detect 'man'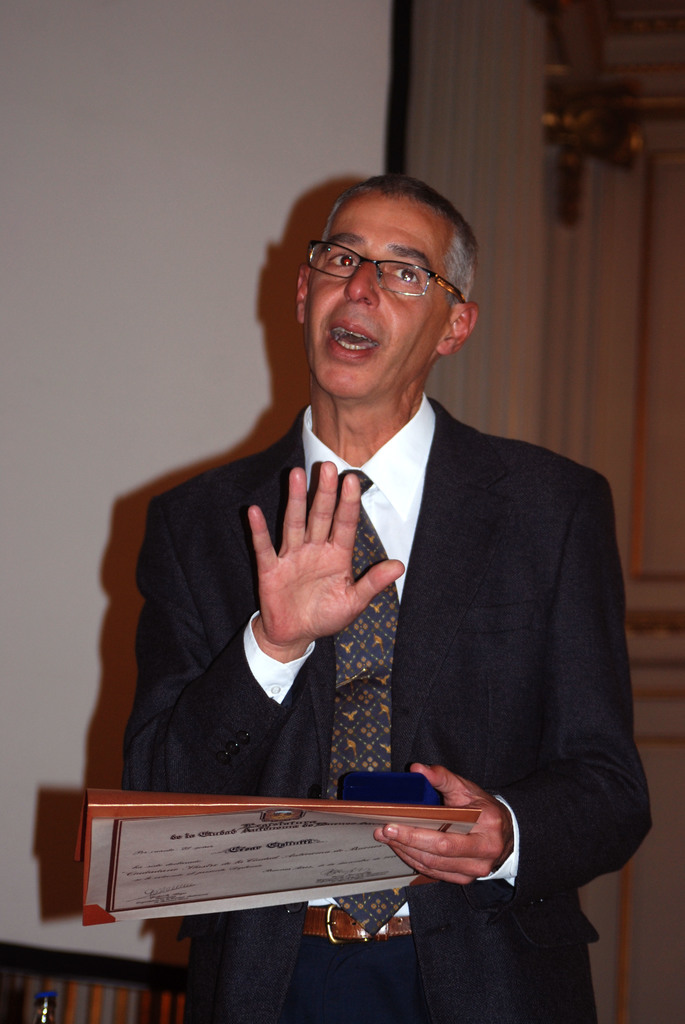
BBox(139, 191, 634, 938)
